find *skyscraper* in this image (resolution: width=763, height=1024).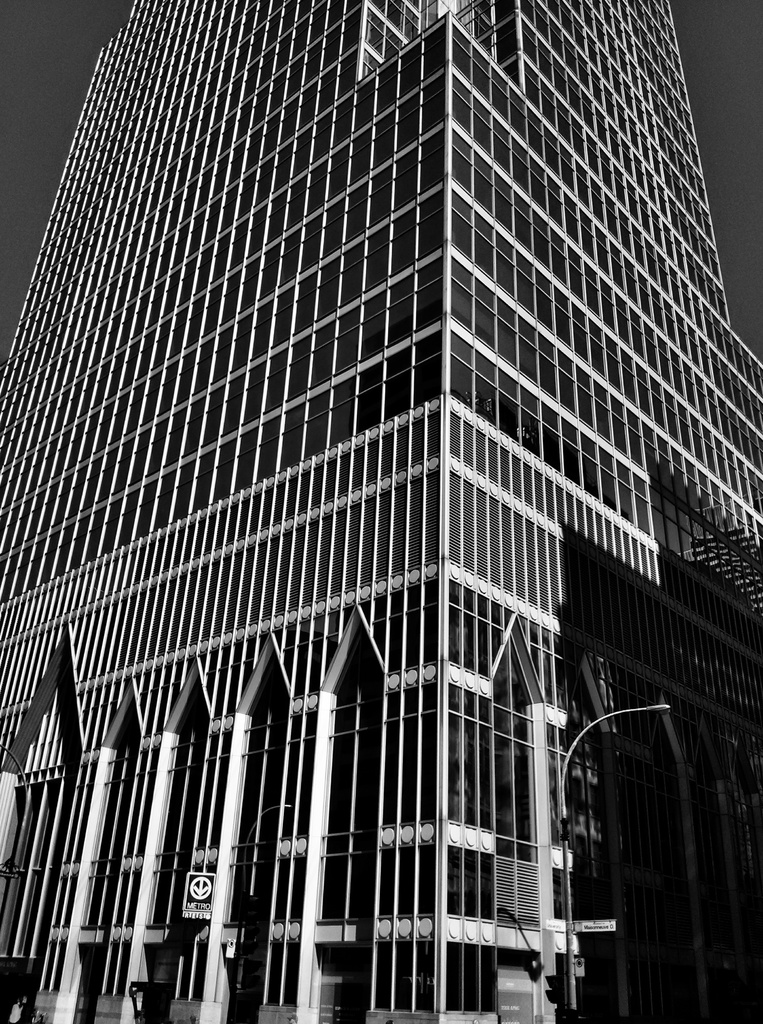
detection(0, 0, 762, 1001).
